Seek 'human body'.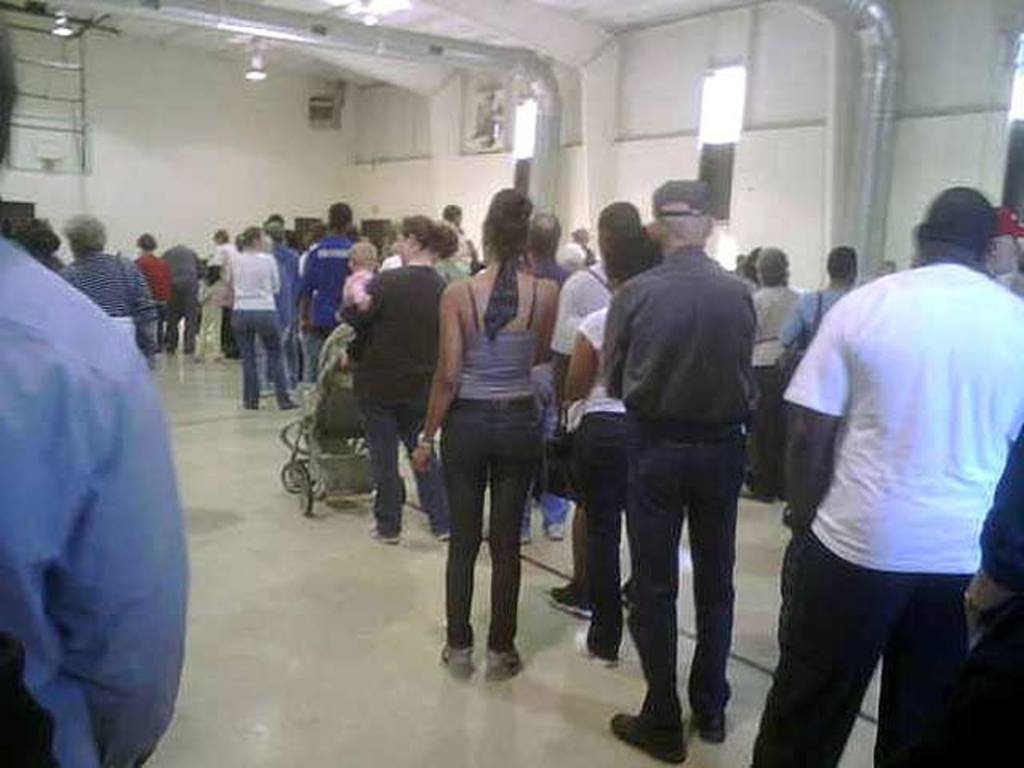
box=[427, 179, 581, 670].
